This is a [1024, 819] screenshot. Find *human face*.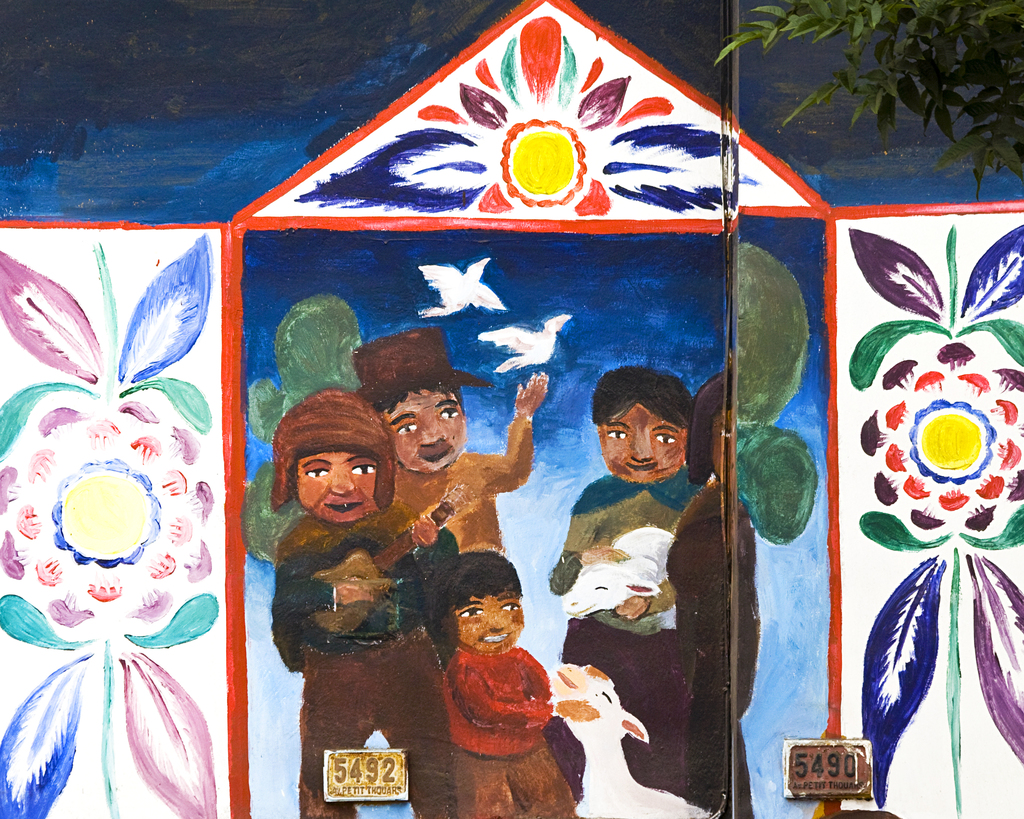
Bounding box: bbox=[448, 589, 521, 649].
